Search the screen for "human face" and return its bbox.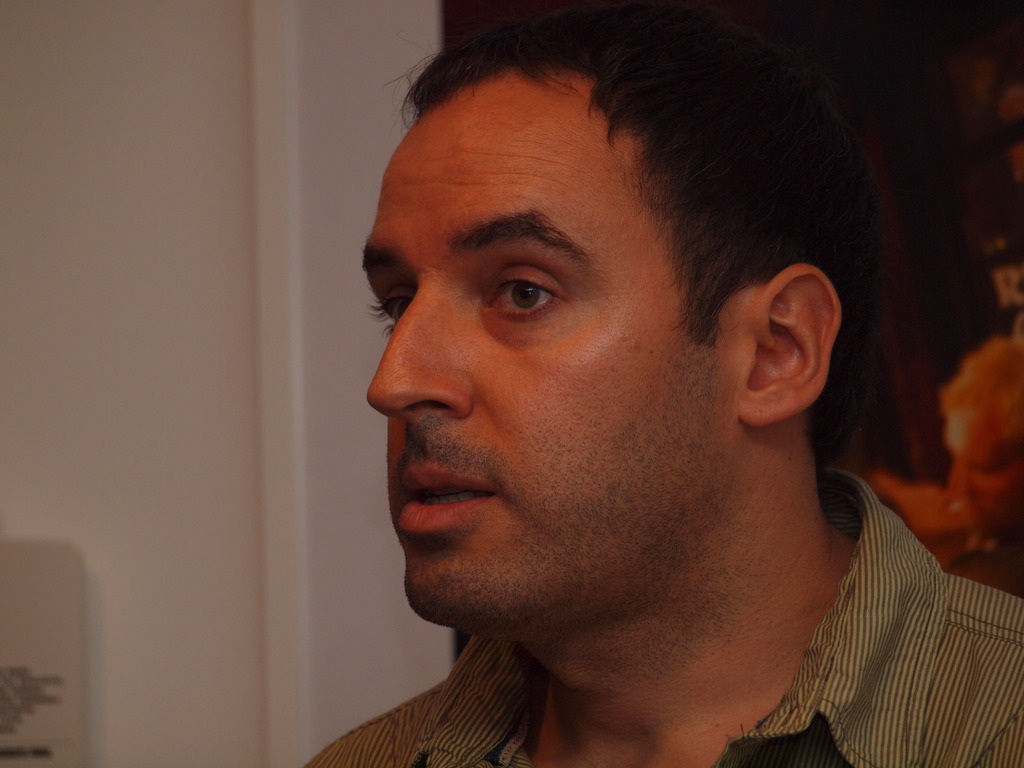
Found: 358/74/732/626.
